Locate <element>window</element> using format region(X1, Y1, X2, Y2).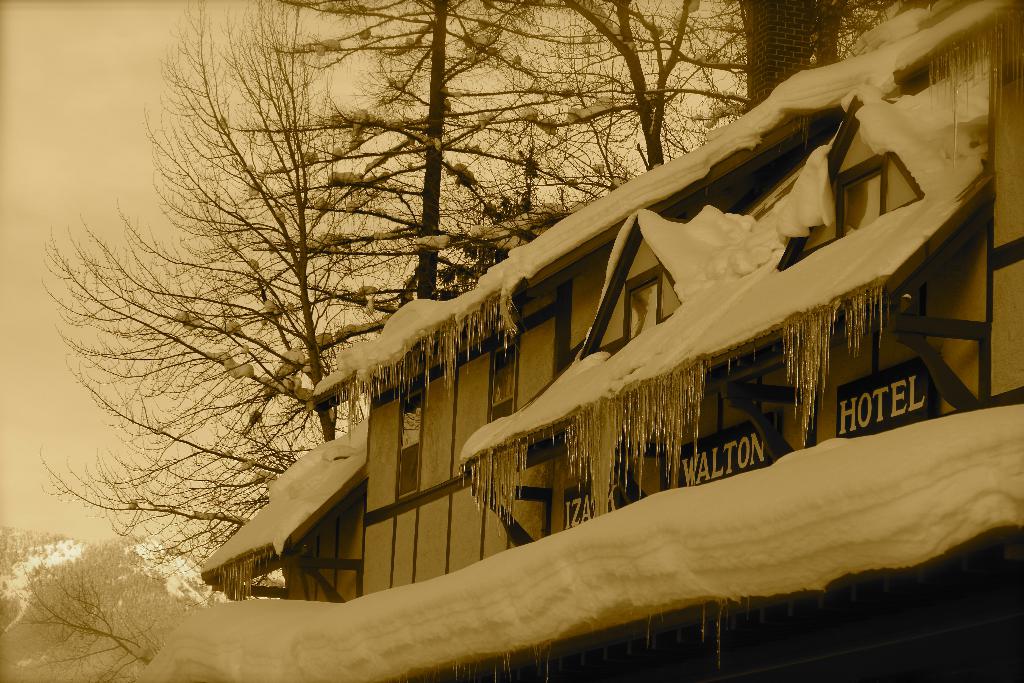
region(396, 392, 422, 498).
